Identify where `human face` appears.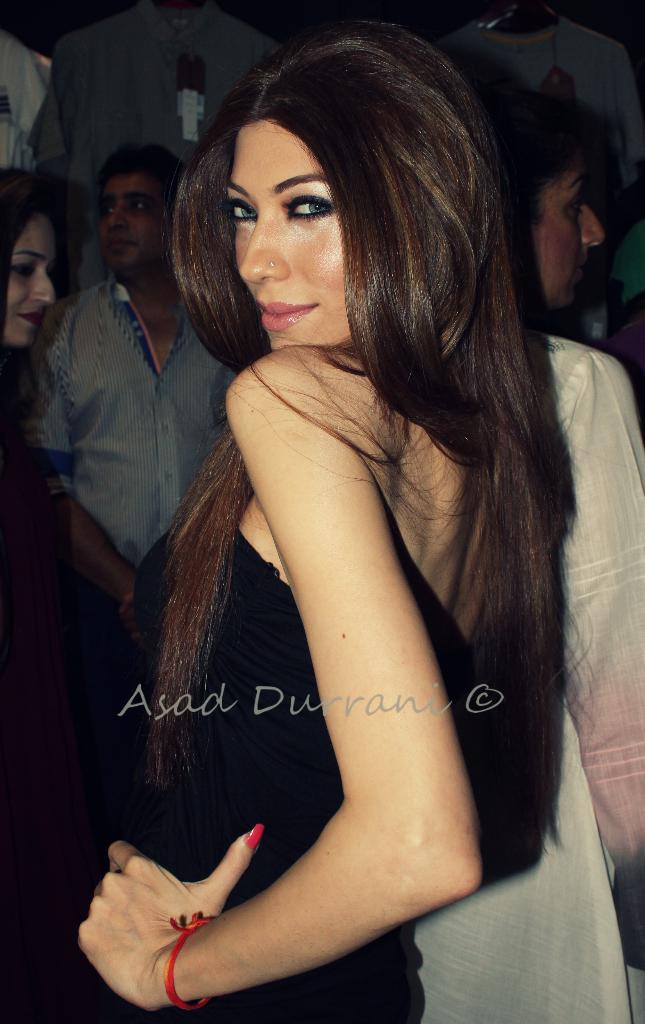
Appears at locate(6, 214, 54, 363).
